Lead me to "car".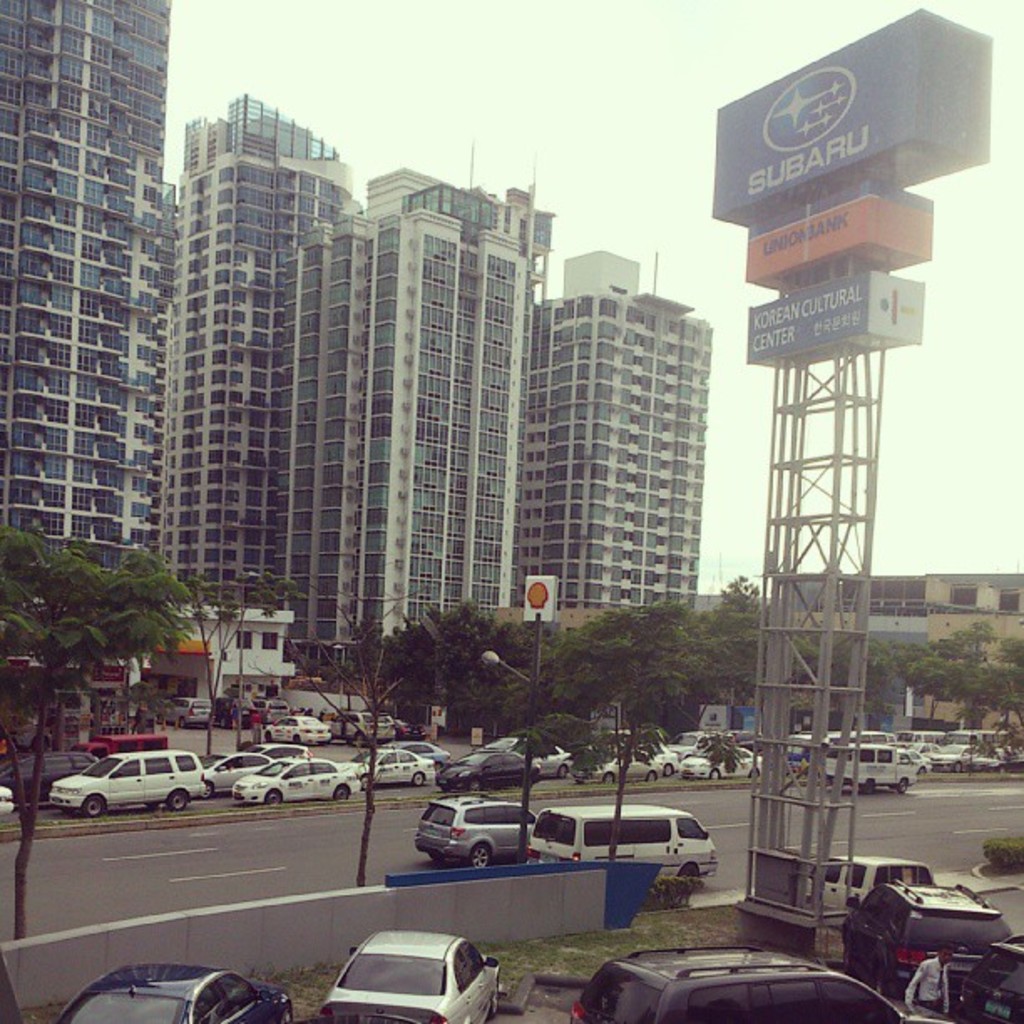
Lead to x1=942 y1=724 x2=992 y2=736.
